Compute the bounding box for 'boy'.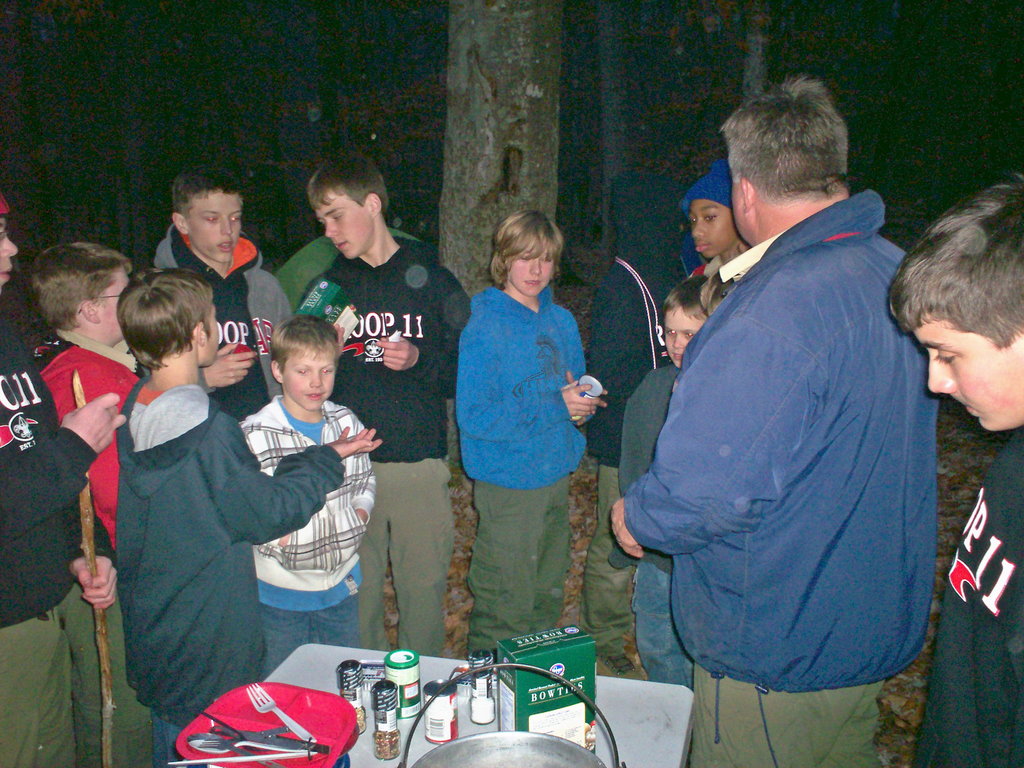
bbox=(884, 175, 1020, 767).
